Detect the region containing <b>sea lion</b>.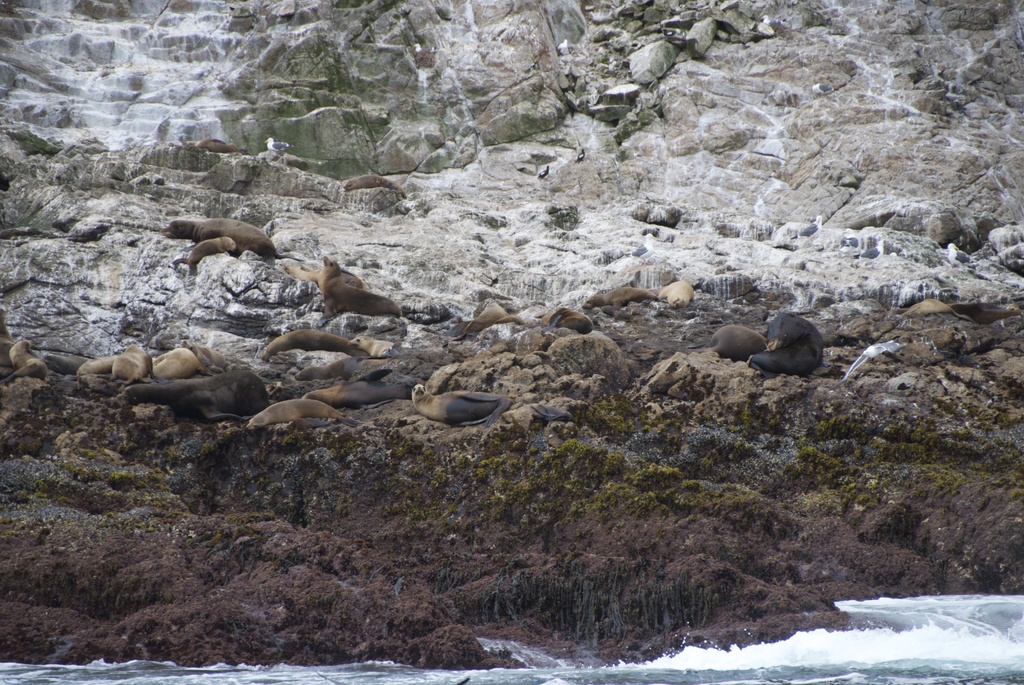
186, 139, 206, 152.
